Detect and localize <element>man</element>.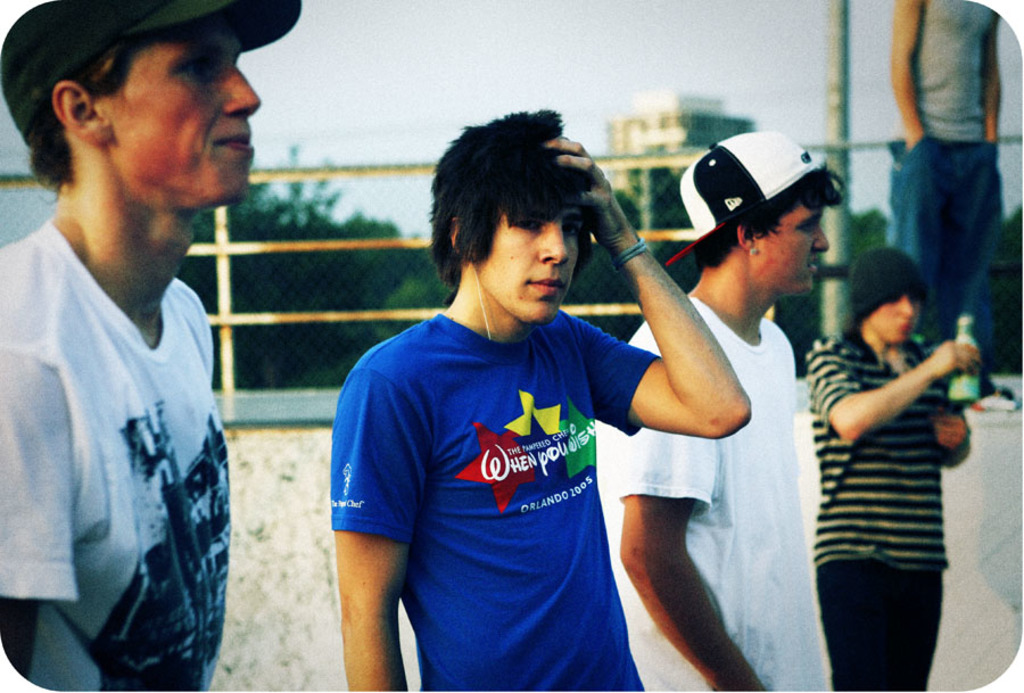
Localized at bbox=(0, 0, 256, 692).
